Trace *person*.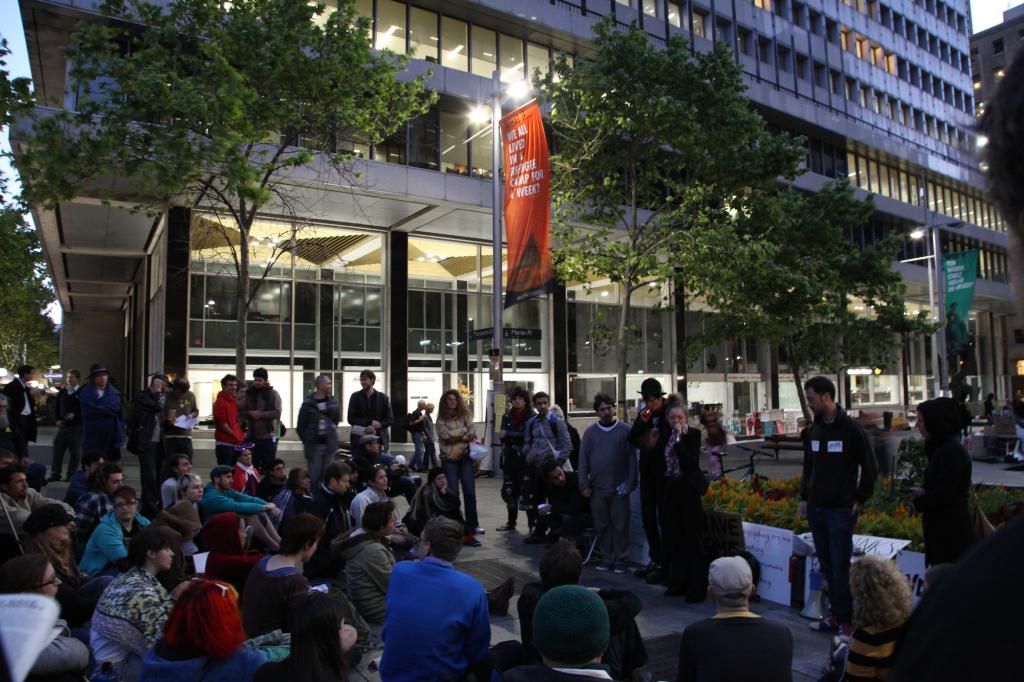
Traced to 0 465 92 555.
